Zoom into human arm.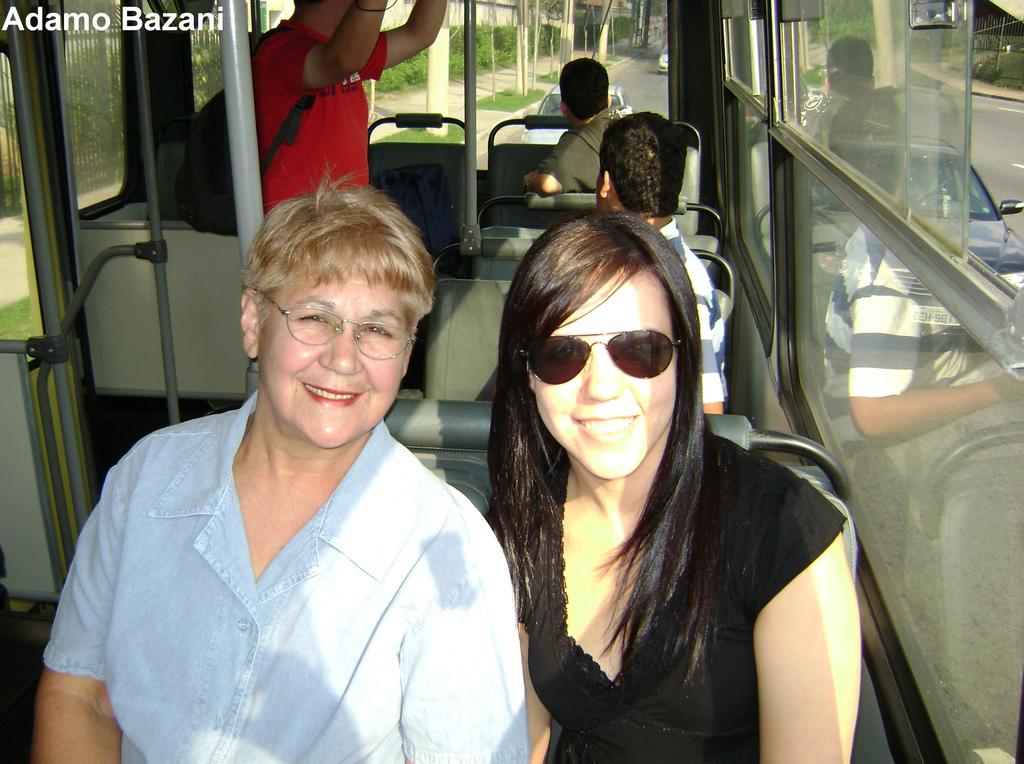
Zoom target: detection(22, 416, 154, 763).
